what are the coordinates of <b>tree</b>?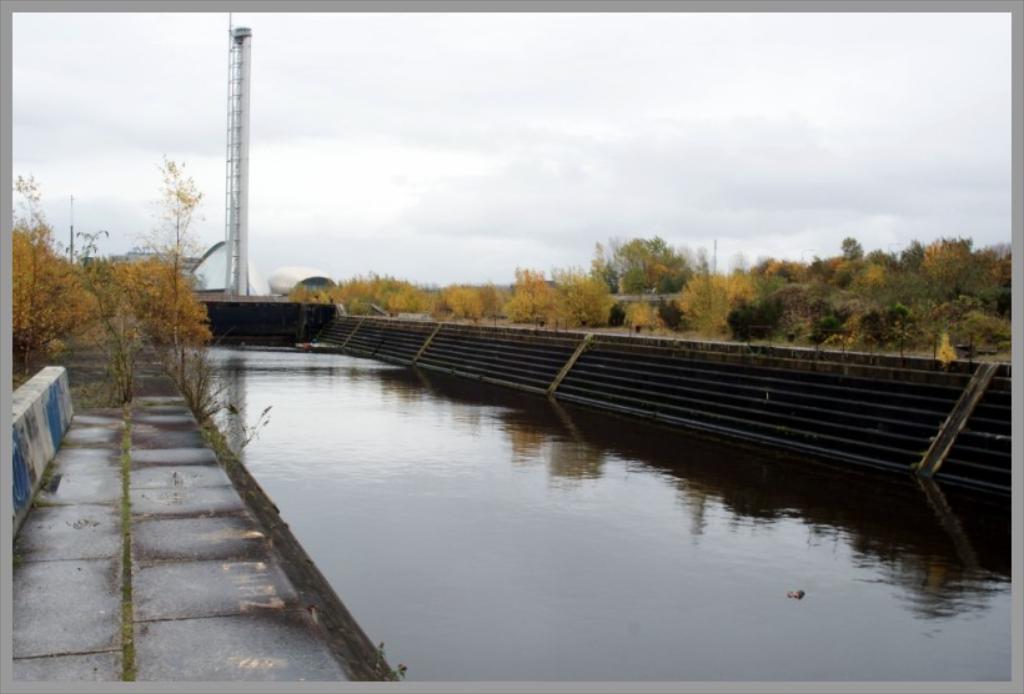
{"left": 10, "top": 167, "right": 115, "bottom": 404}.
